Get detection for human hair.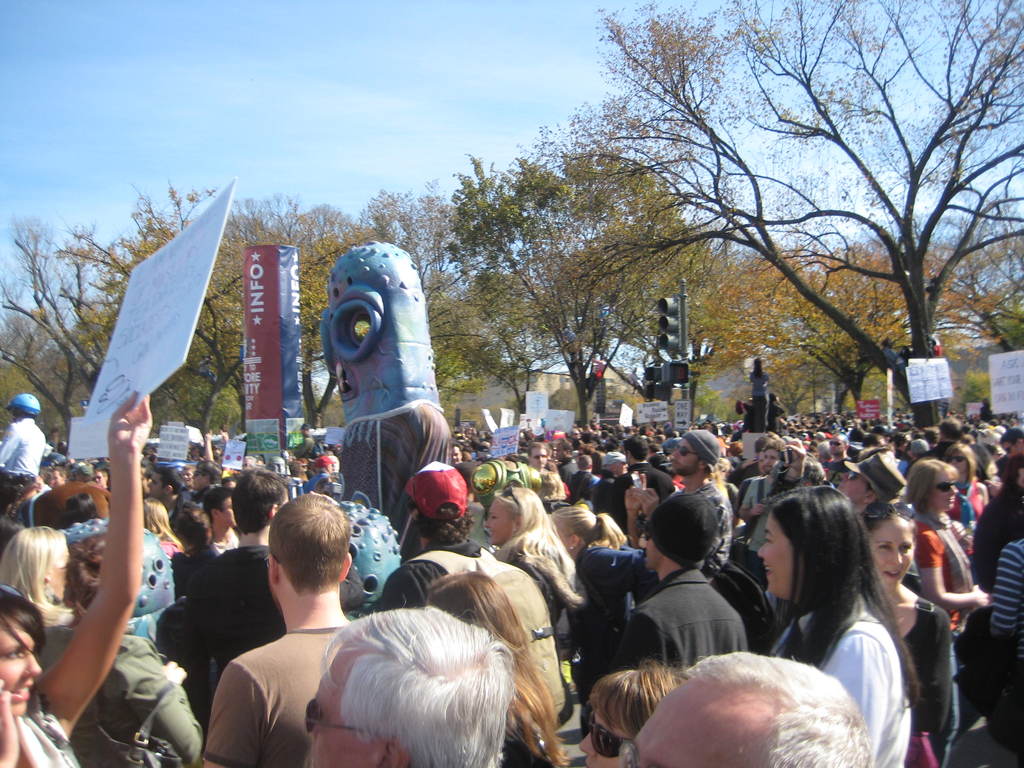
Detection: (250,512,349,611).
